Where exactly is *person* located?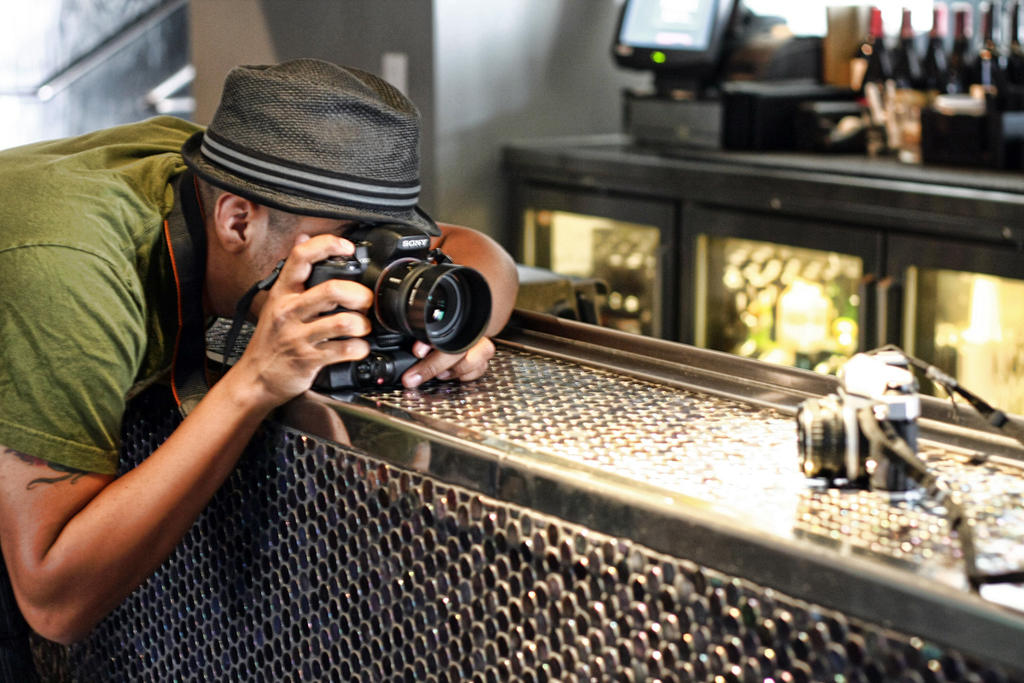
Its bounding box is select_region(0, 58, 515, 682).
